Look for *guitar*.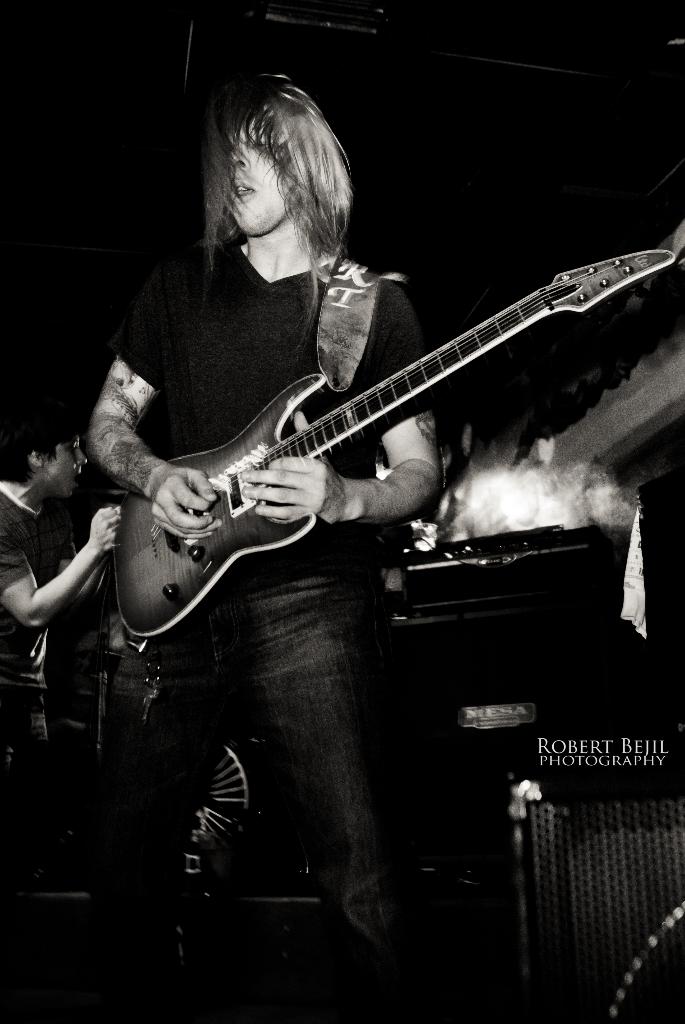
Found: locate(85, 245, 673, 638).
